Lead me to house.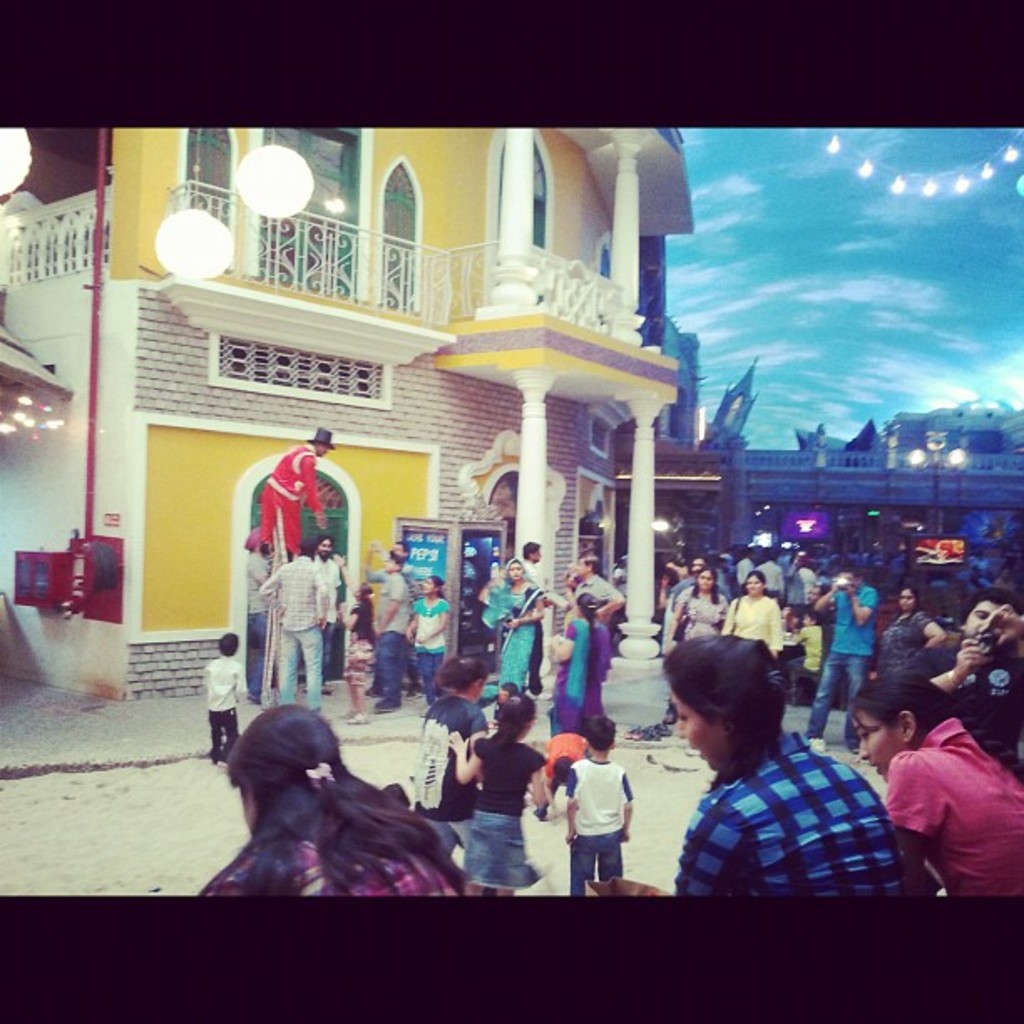
Lead to 731:403:1022:604.
